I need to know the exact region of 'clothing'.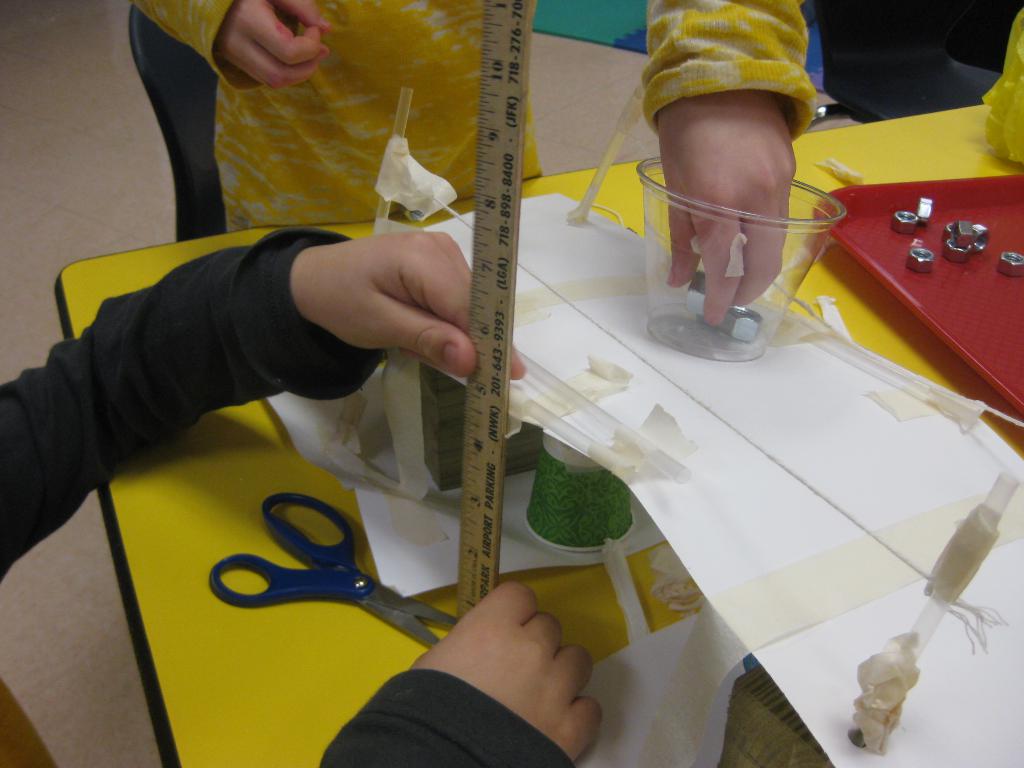
Region: <region>0, 225, 578, 767</region>.
